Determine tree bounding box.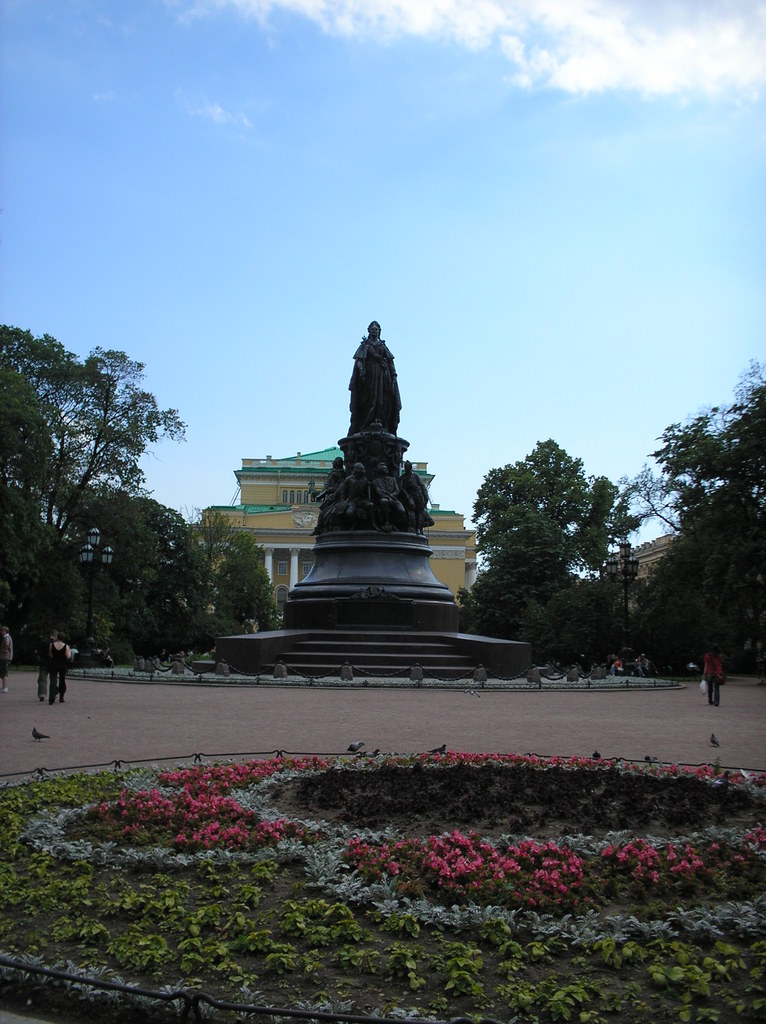
Determined: select_region(0, 323, 277, 662).
